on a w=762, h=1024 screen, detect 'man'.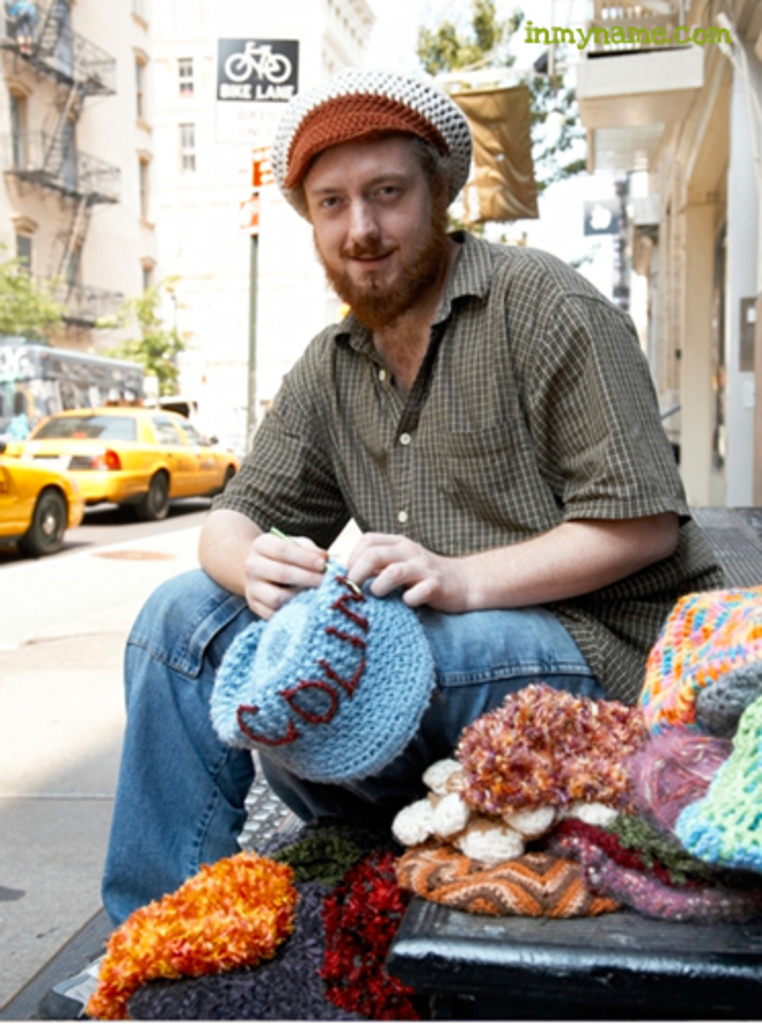
rect(92, 47, 733, 905).
